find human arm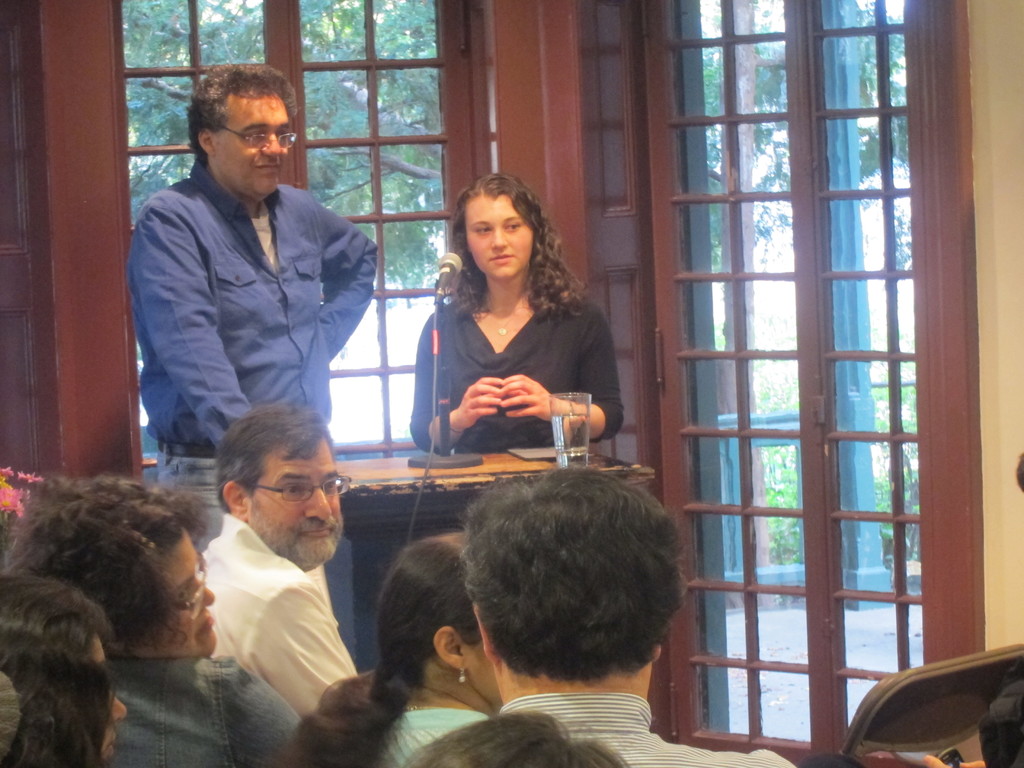
<bbox>499, 305, 622, 438</bbox>
